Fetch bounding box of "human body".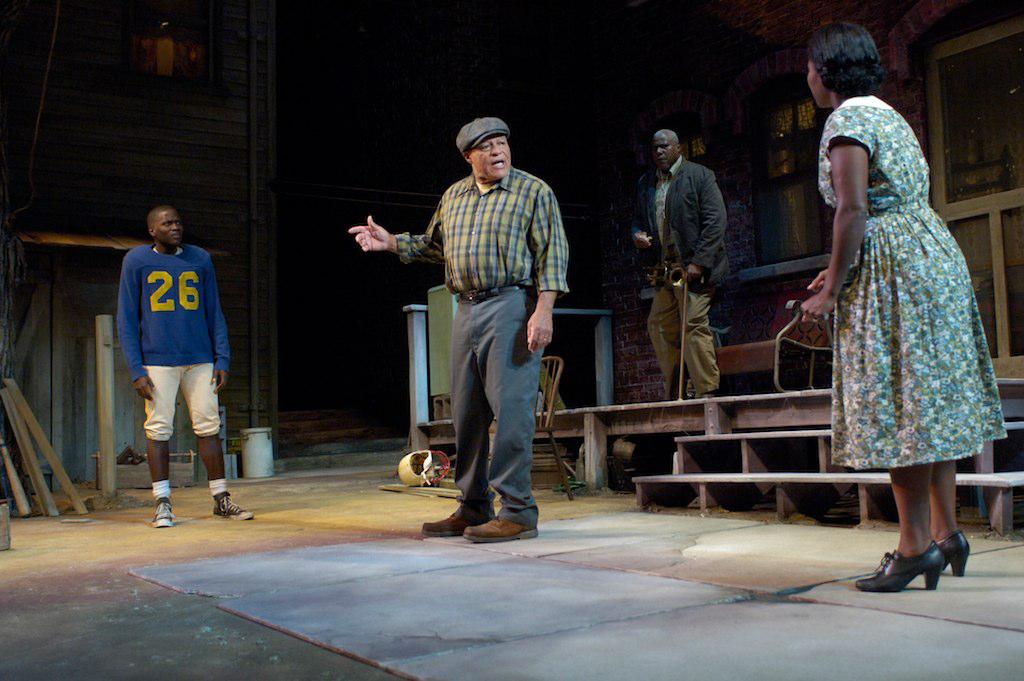
Bbox: 637/120/743/402.
